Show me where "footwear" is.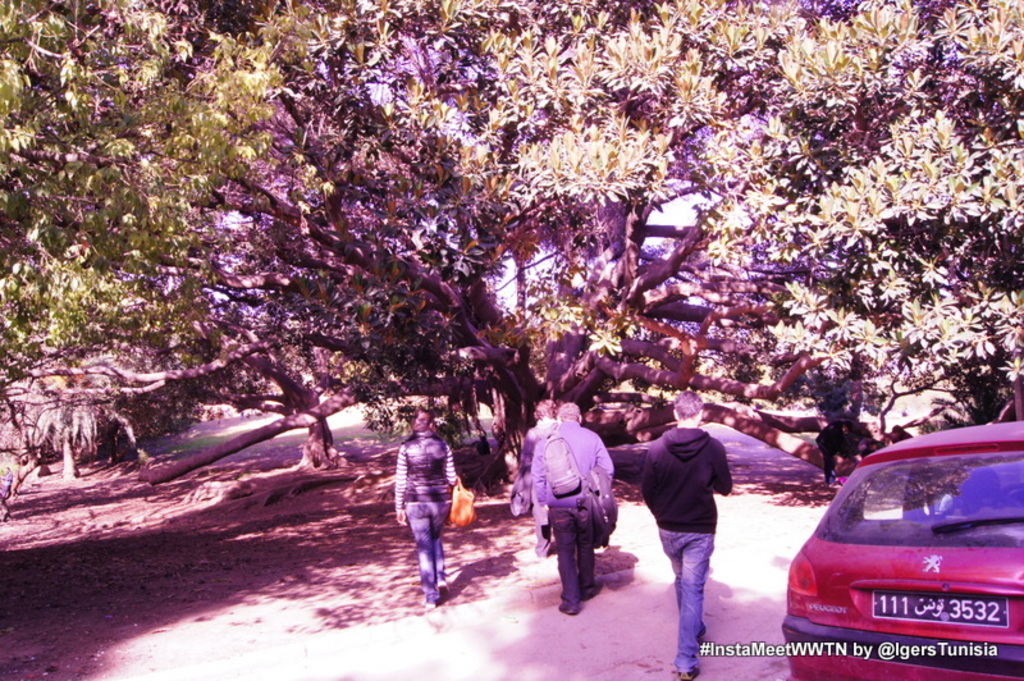
"footwear" is at 695, 621, 704, 641.
